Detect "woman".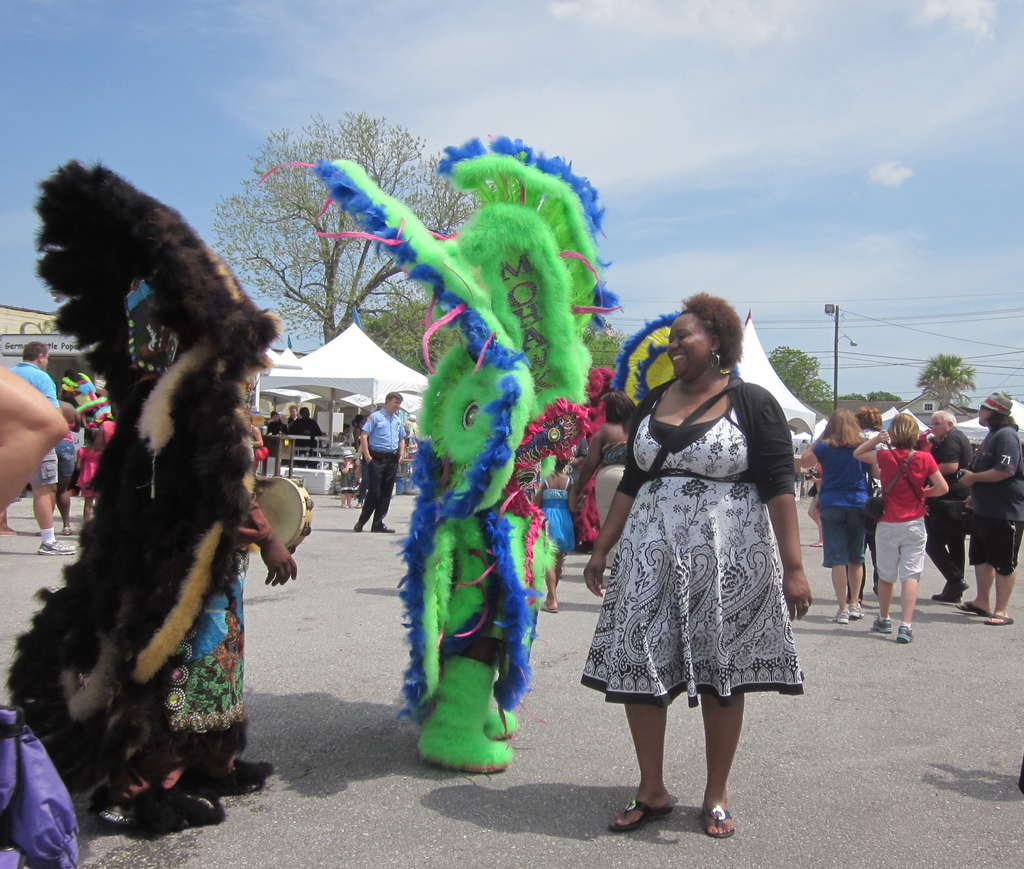
Detected at [left=854, top=410, right=945, bottom=653].
